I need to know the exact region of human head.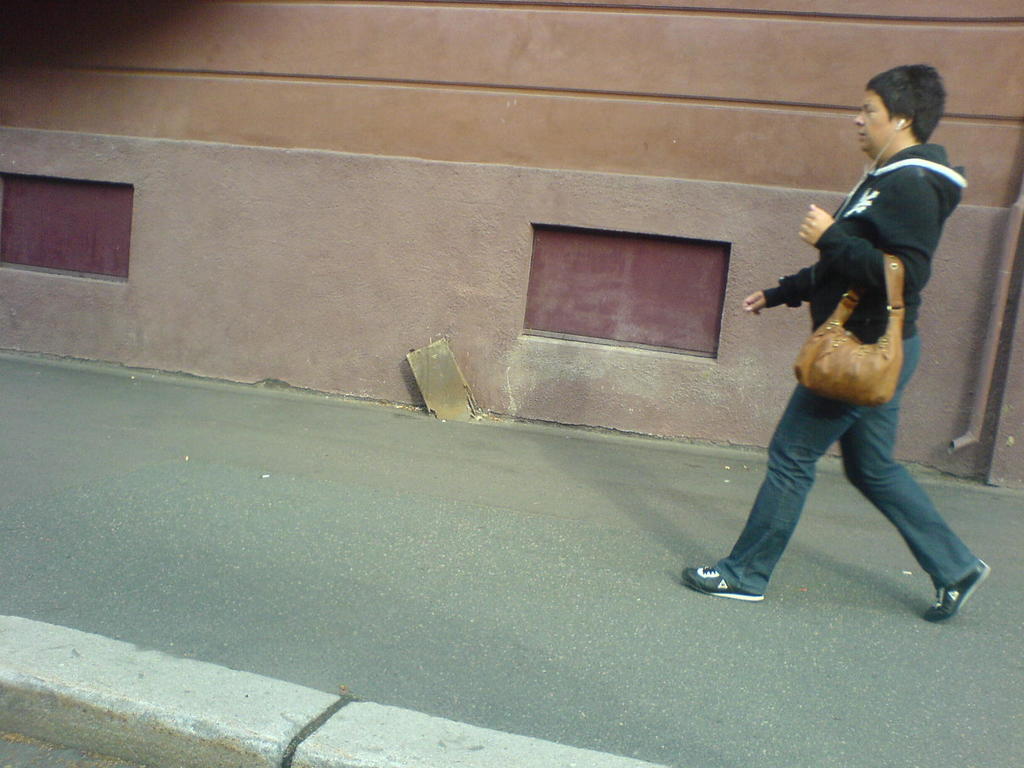
Region: {"x1": 862, "y1": 55, "x2": 954, "y2": 151}.
